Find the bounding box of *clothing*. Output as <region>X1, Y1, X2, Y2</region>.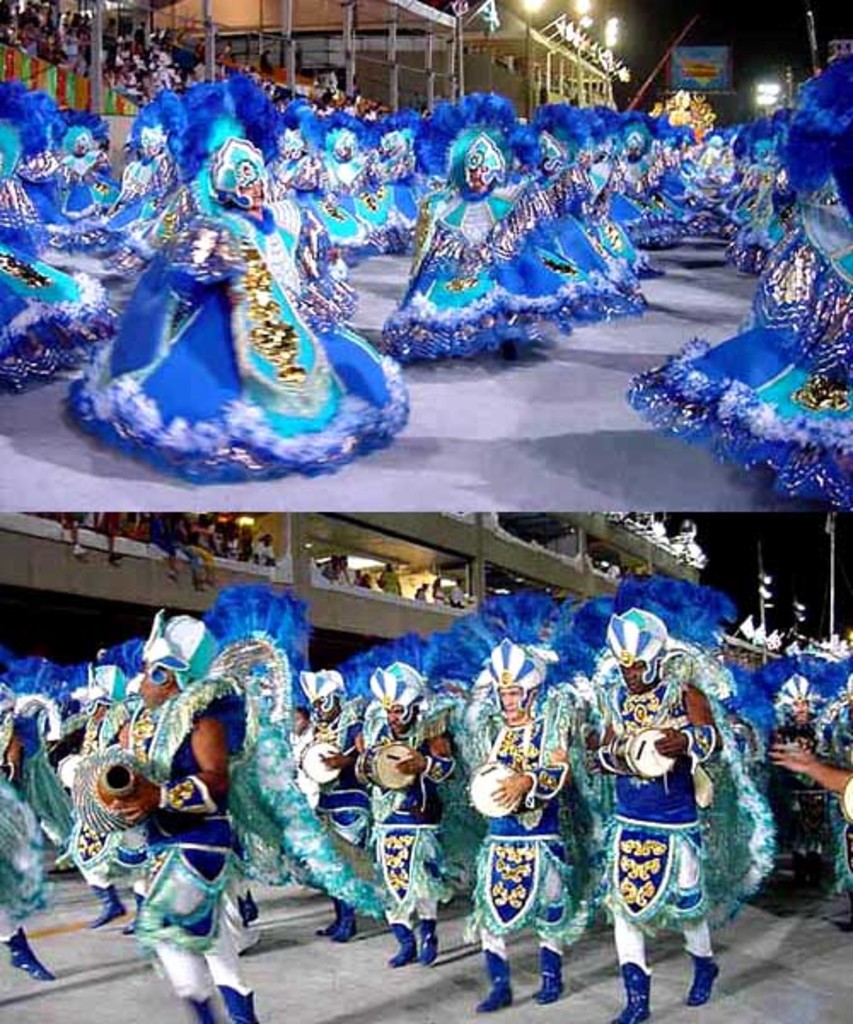
<region>89, 207, 409, 509</region>.
